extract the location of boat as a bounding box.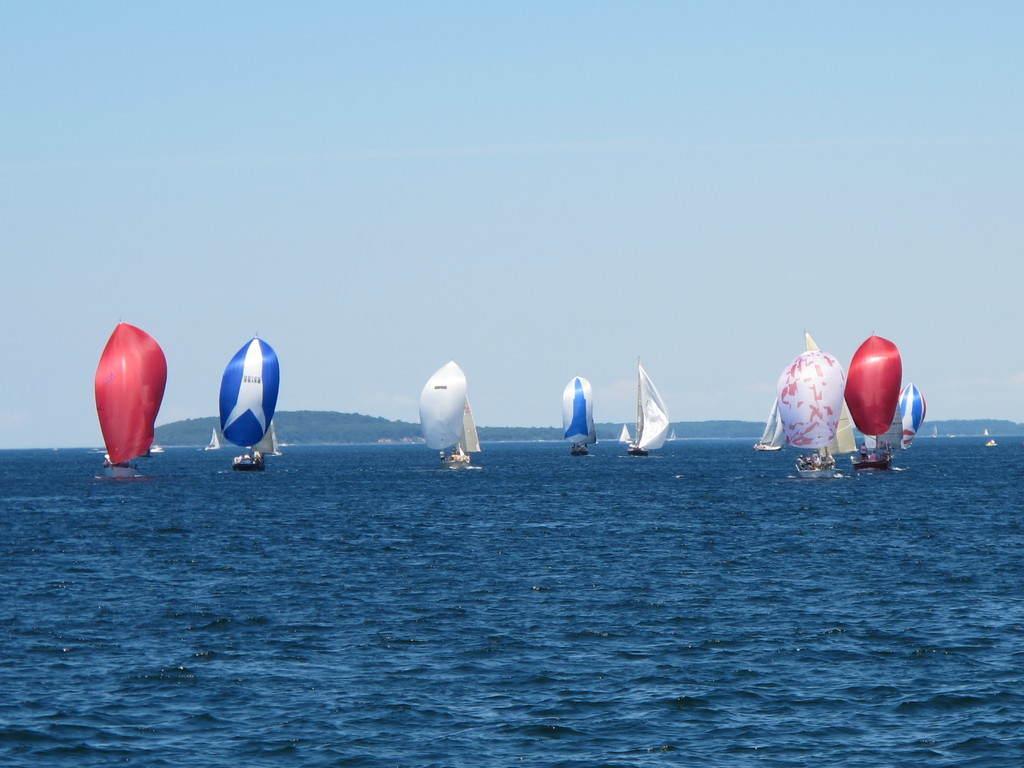
crop(102, 318, 168, 482).
